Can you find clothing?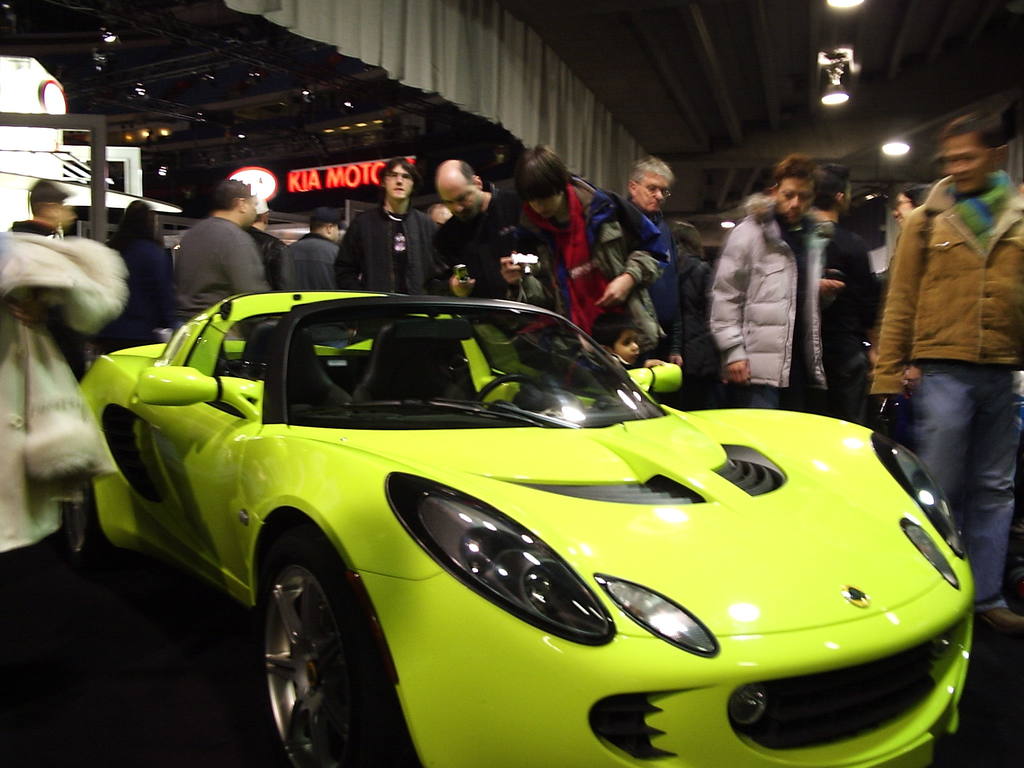
Yes, bounding box: <bbox>29, 223, 60, 240</bbox>.
